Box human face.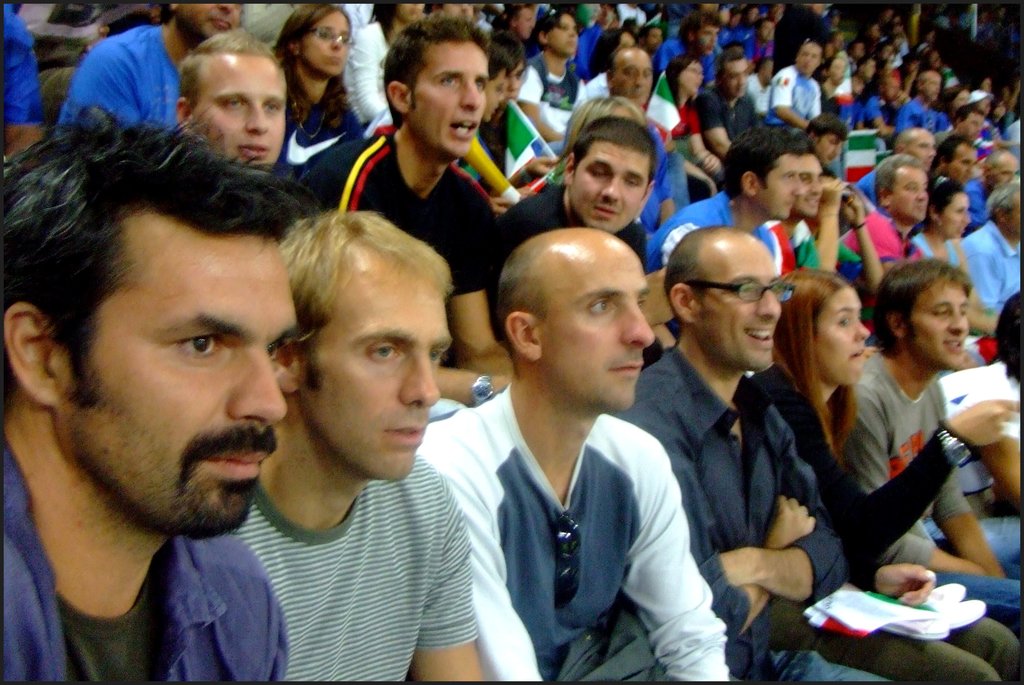
<region>995, 153, 1021, 186</region>.
